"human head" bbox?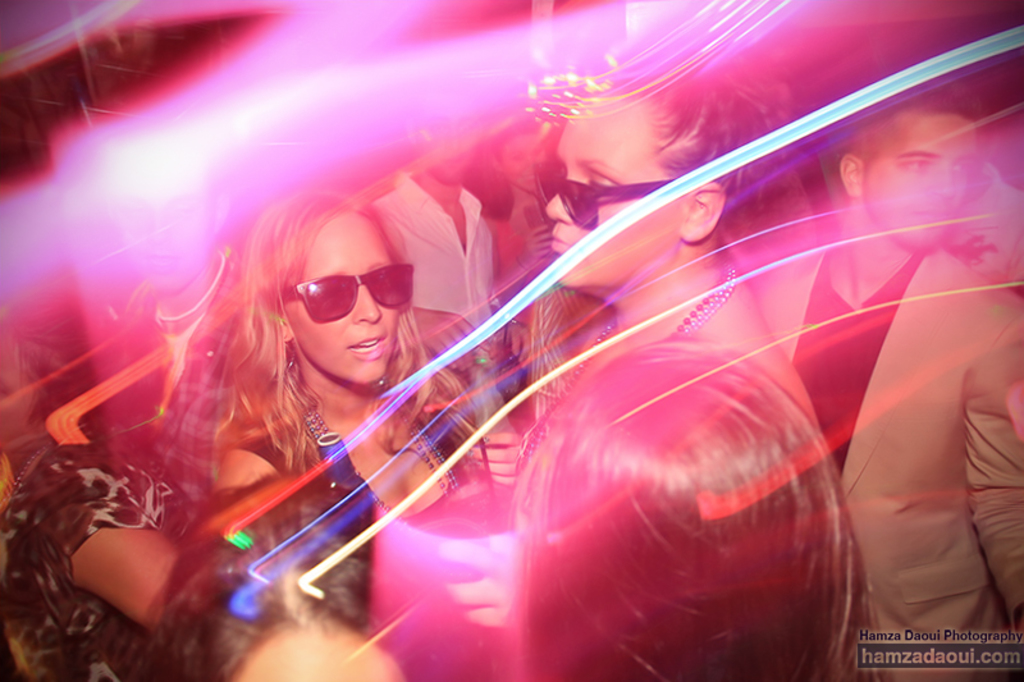
bbox(488, 115, 544, 196)
